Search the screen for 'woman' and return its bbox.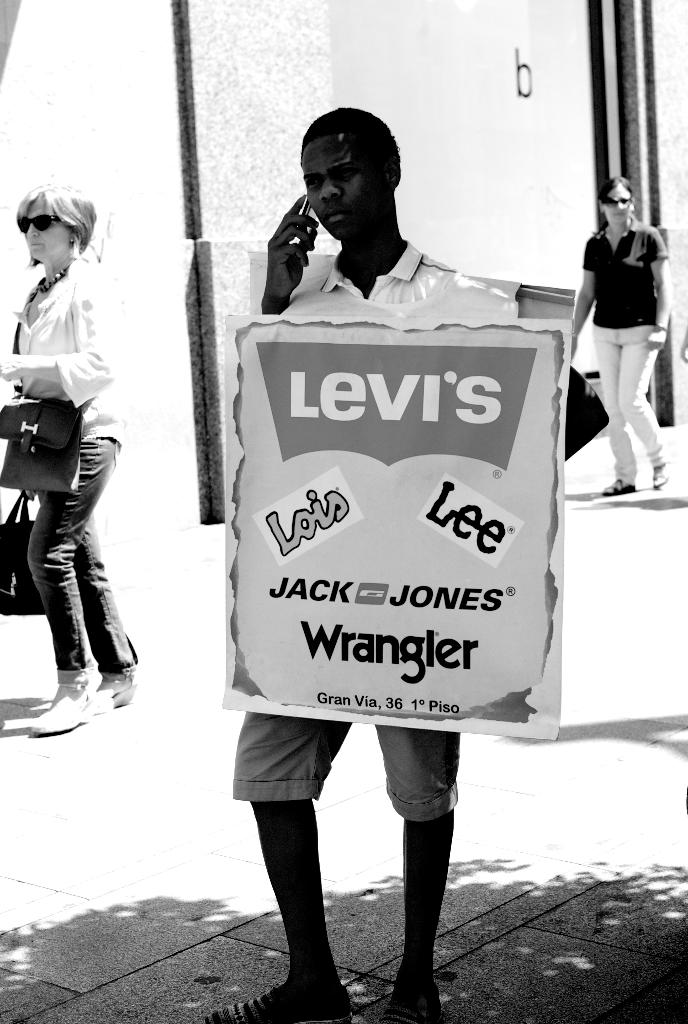
Found: detection(0, 175, 142, 742).
